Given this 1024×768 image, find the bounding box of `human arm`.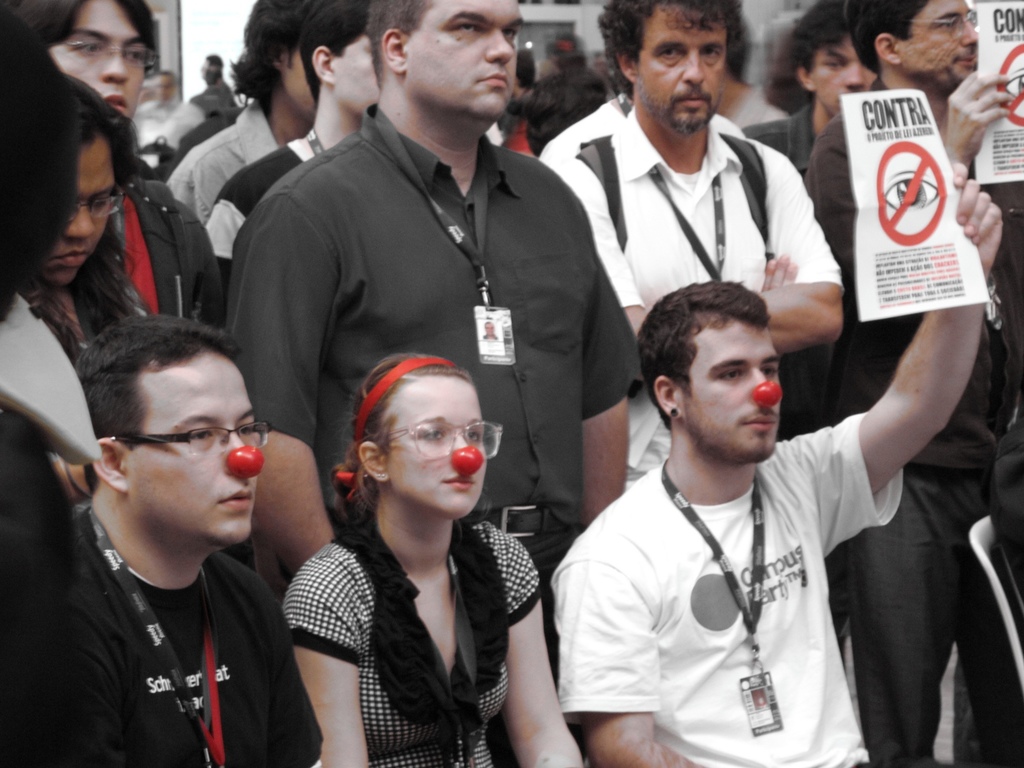
x1=752 y1=150 x2=852 y2=357.
